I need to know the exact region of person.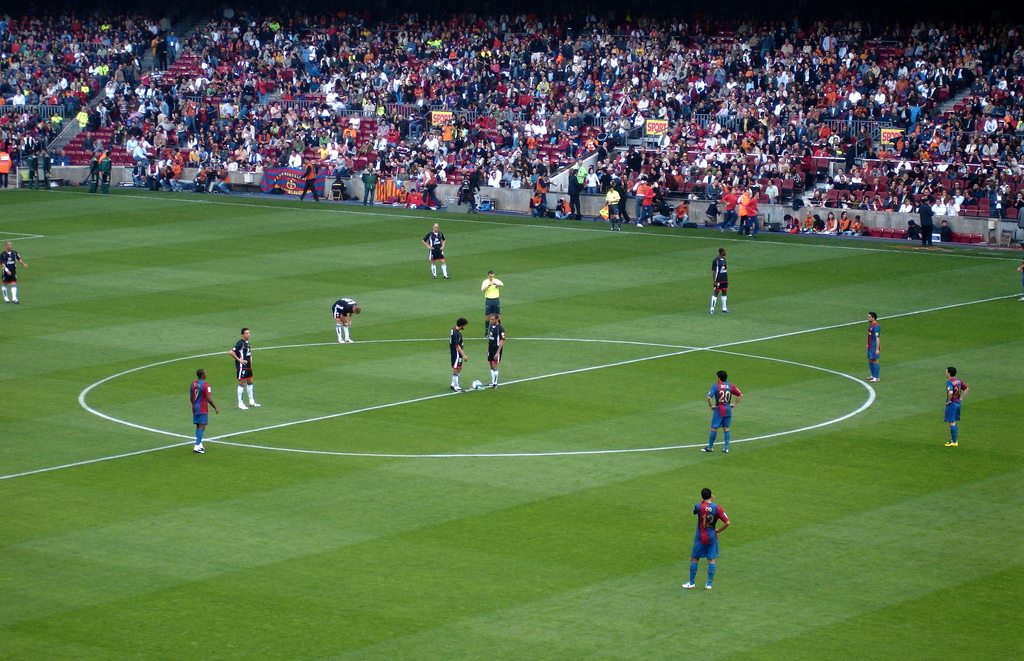
Region: box(945, 199, 959, 217).
